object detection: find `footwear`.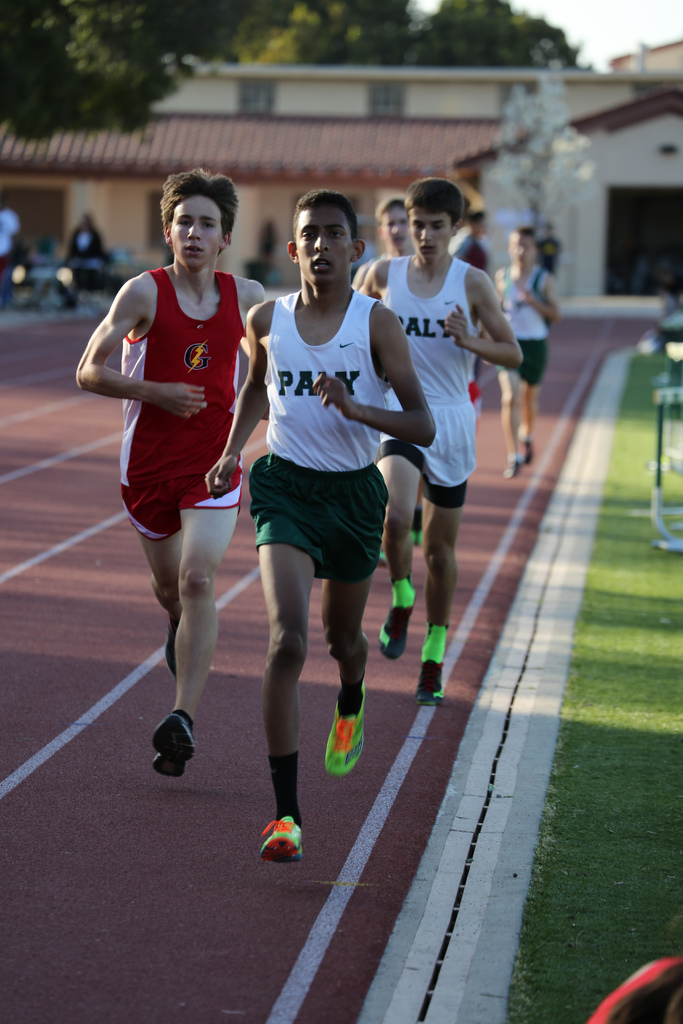
{"left": 374, "top": 532, "right": 393, "bottom": 566}.
